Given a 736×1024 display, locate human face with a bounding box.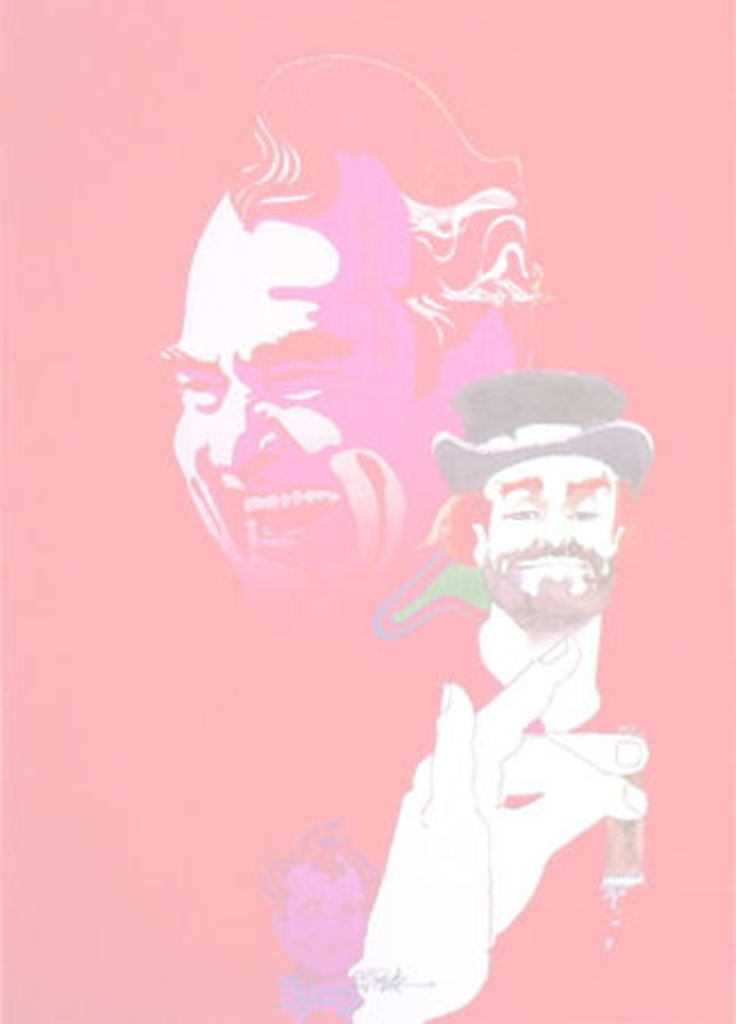
Located: {"x1": 486, "y1": 463, "x2": 625, "y2": 613}.
